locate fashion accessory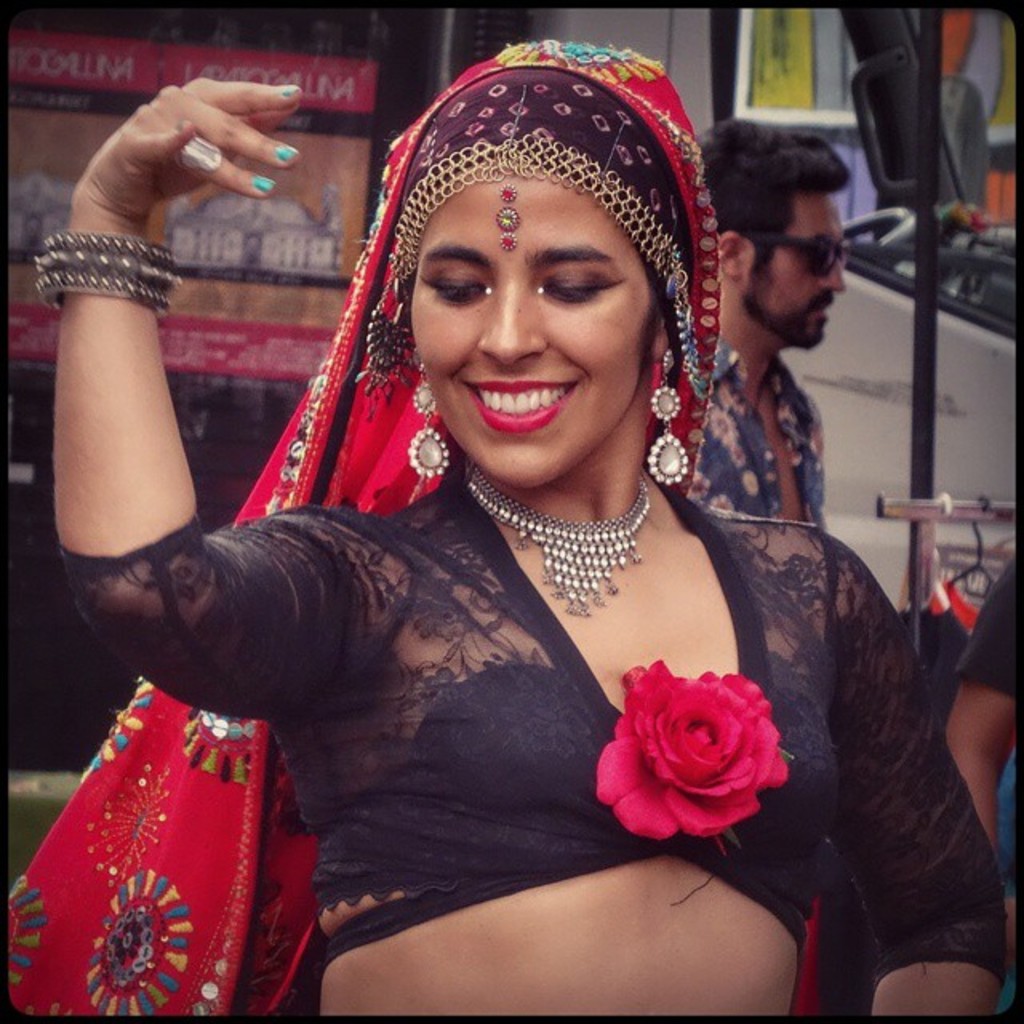
box(390, 130, 686, 304)
